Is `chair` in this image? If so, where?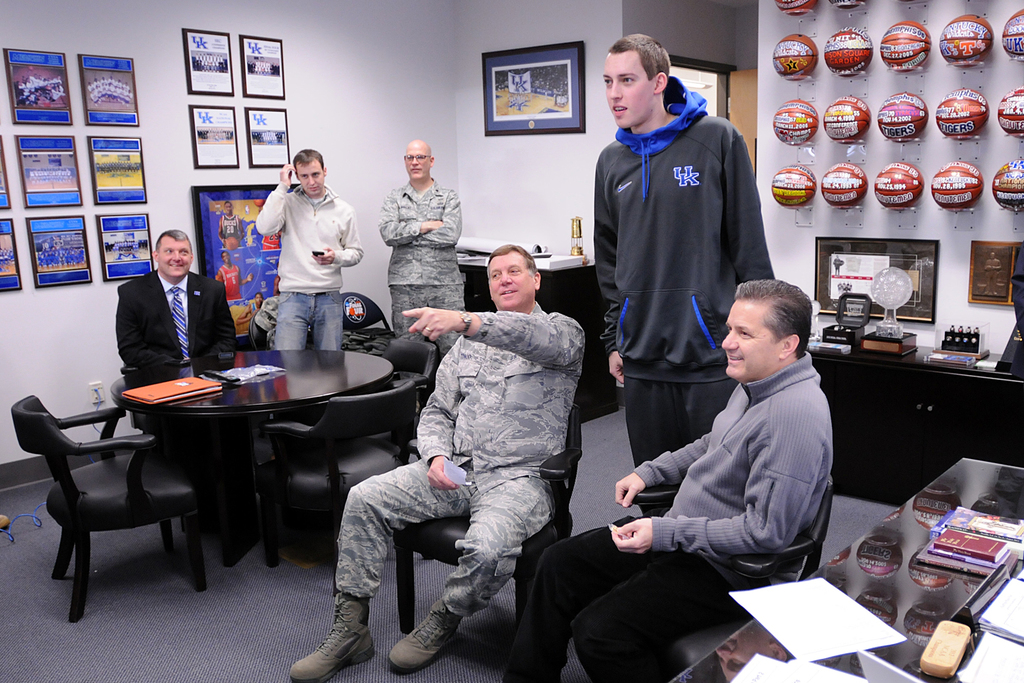
Yes, at [left=255, top=378, right=420, bottom=569].
